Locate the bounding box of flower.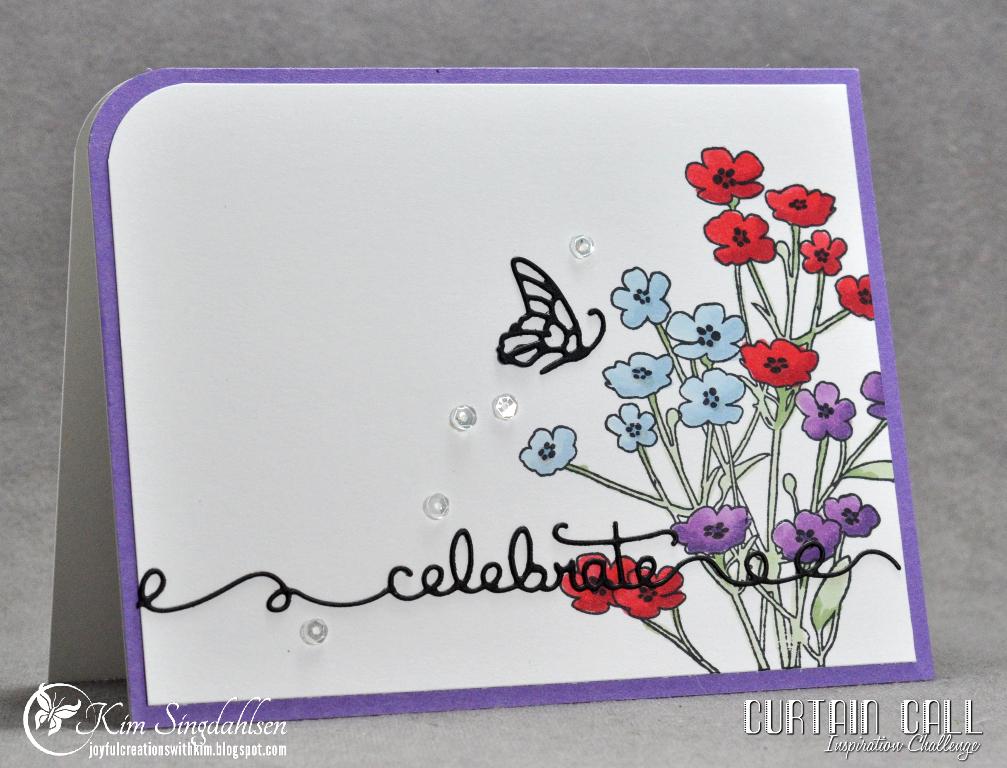
Bounding box: locate(770, 507, 843, 562).
